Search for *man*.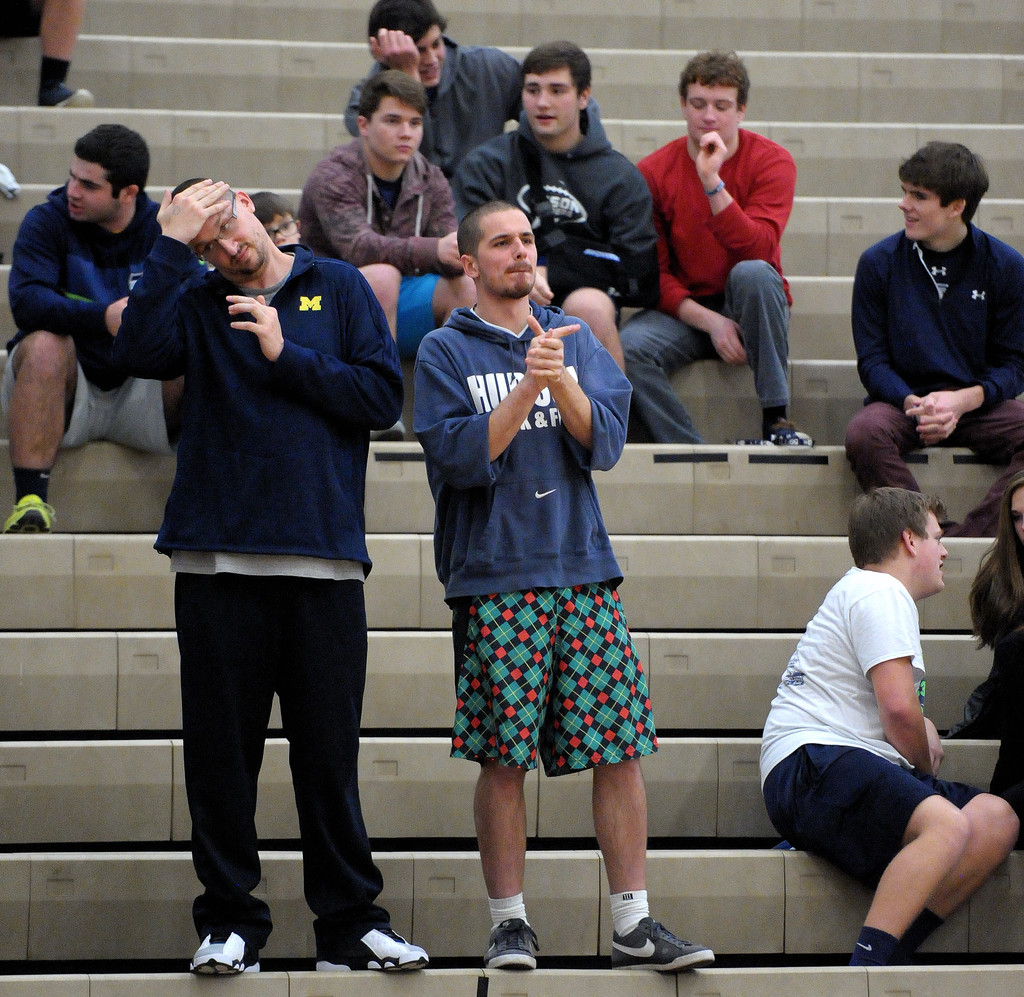
Found at region(619, 49, 820, 463).
